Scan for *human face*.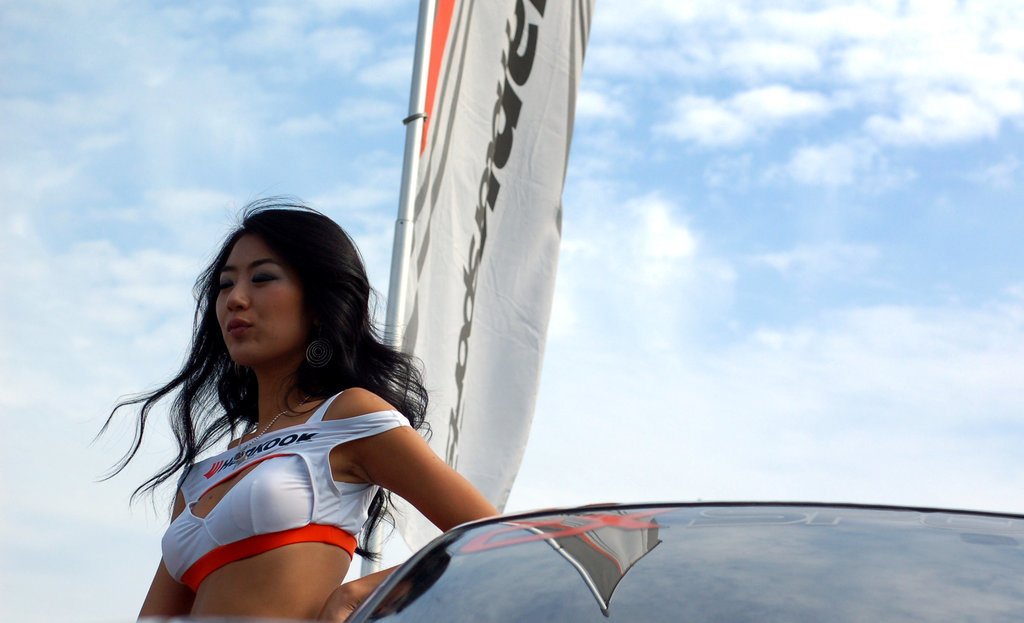
Scan result: x1=214, y1=231, x2=304, y2=357.
